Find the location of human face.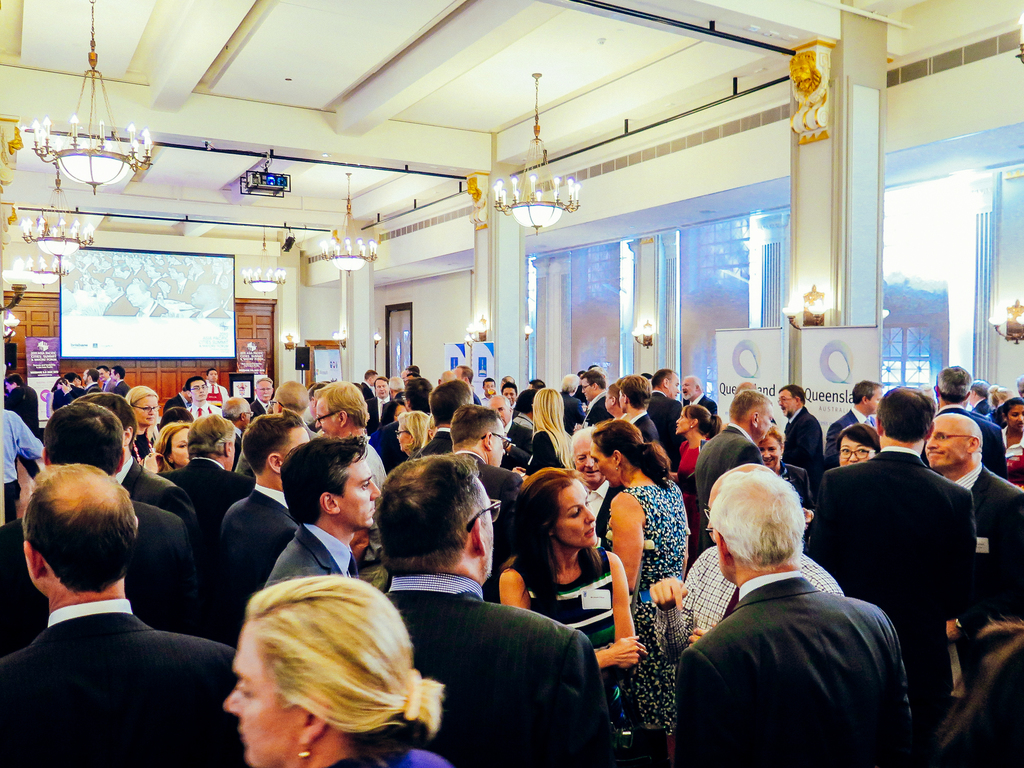
Location: [x1=483, y1=481, x2=494, y2=578].
